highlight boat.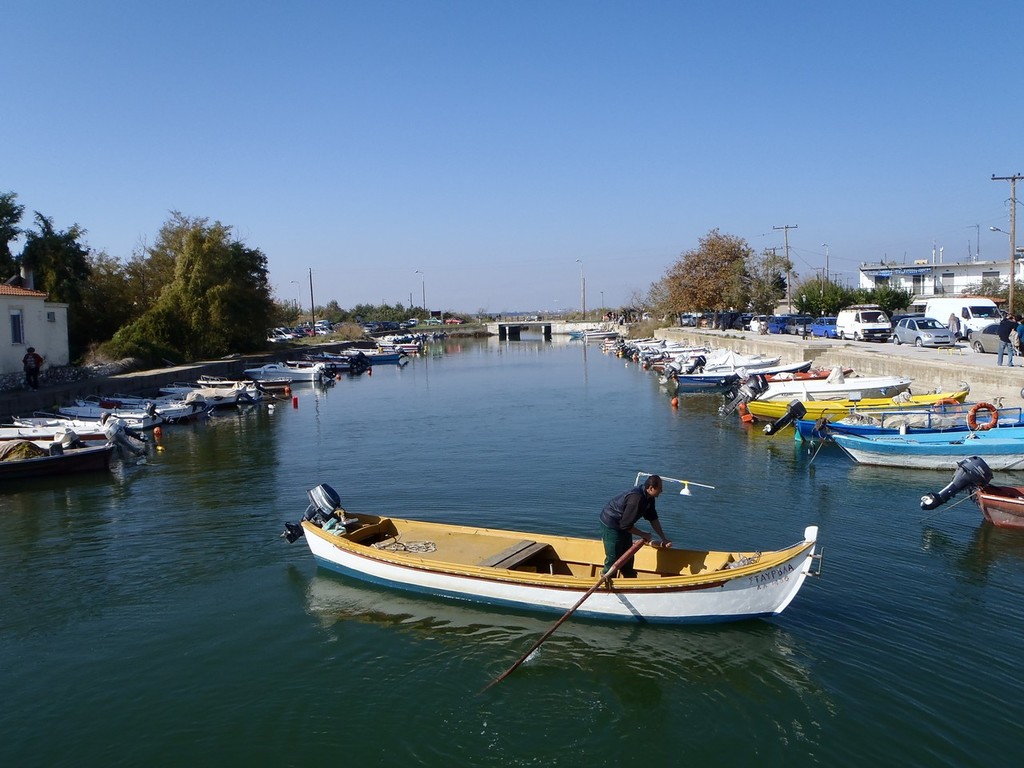
Highlighted region: pyautogui.locateOnScreen(615, 335, 671, 355).
